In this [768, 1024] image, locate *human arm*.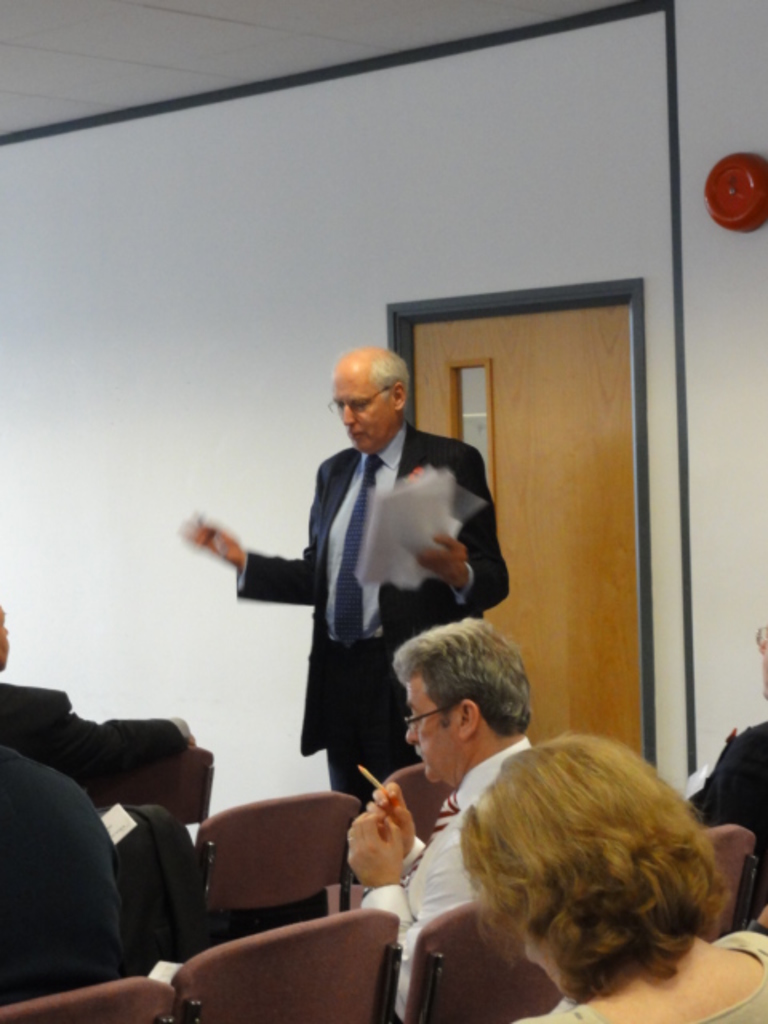
Bounding box: l=0, t=805, r=141, b=966.
